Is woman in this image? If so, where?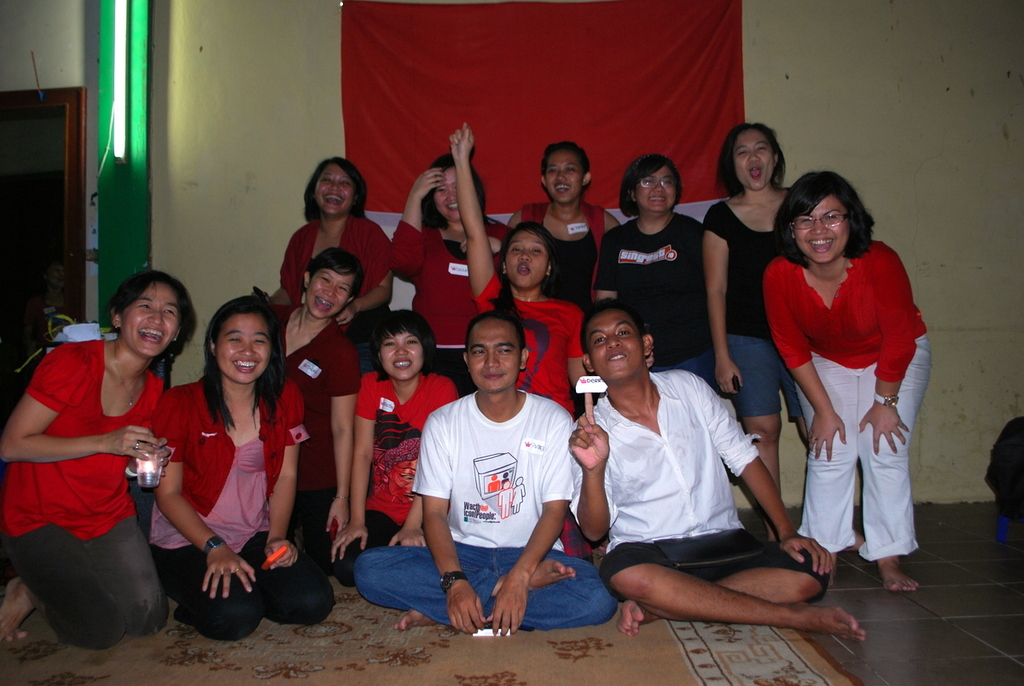
Yes, at [left=1, top=259, right=196, bottom=652].
